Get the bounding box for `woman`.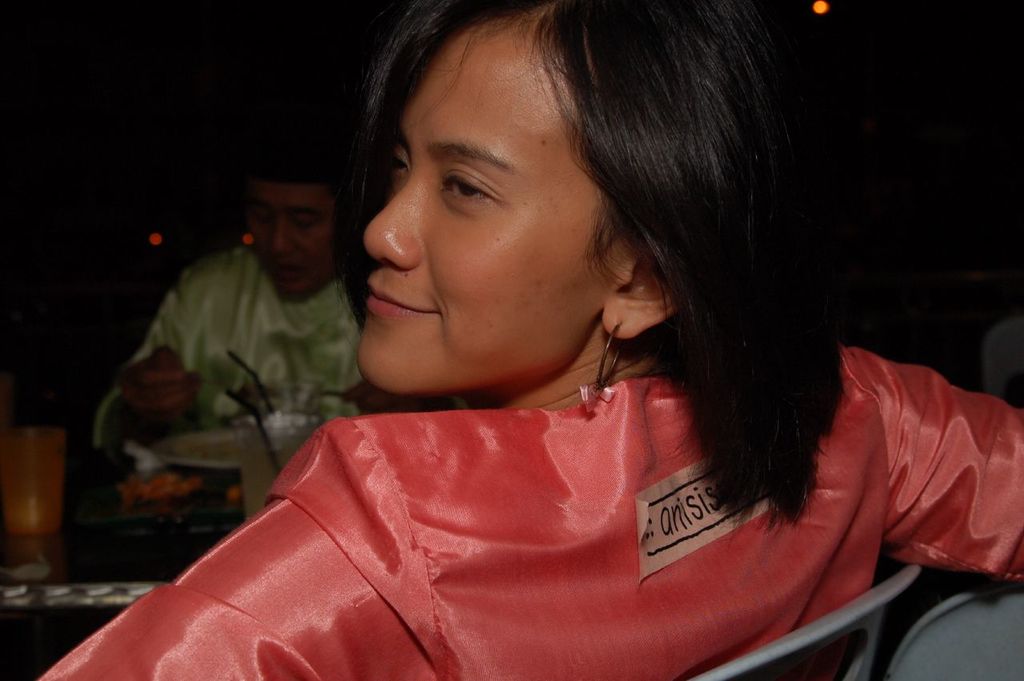
{"left": 26, "top": 0, "right": 1023, "bottom": 680}.
